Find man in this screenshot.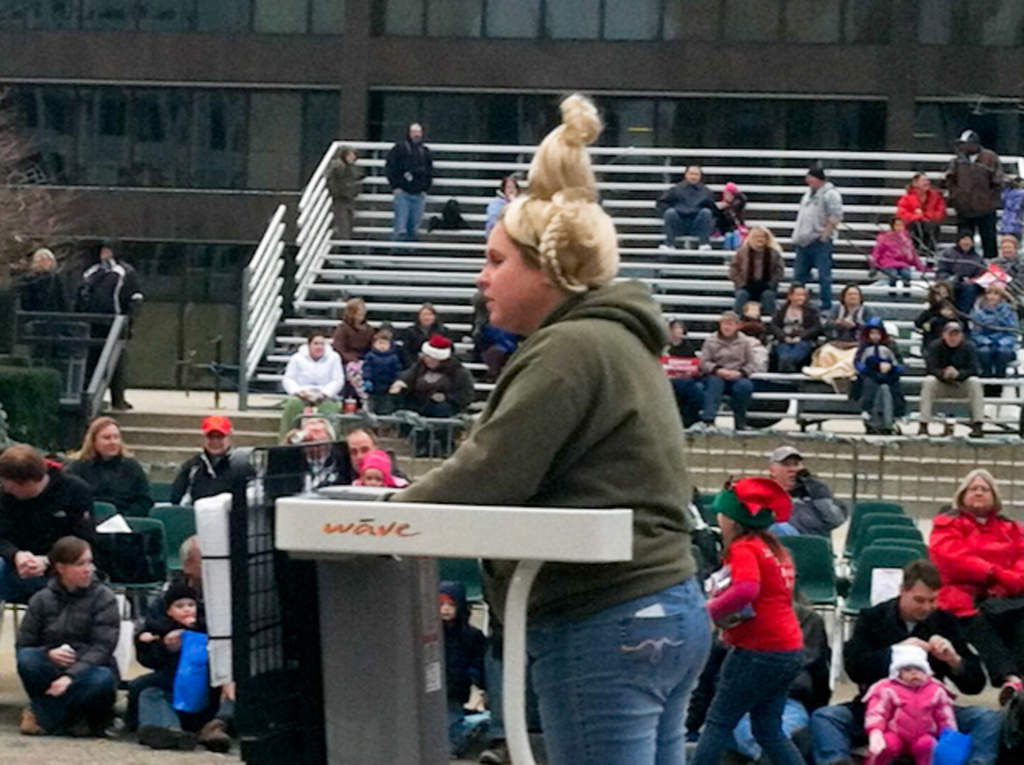
The bounding box for man is rect(386, 120, 434, 238).
